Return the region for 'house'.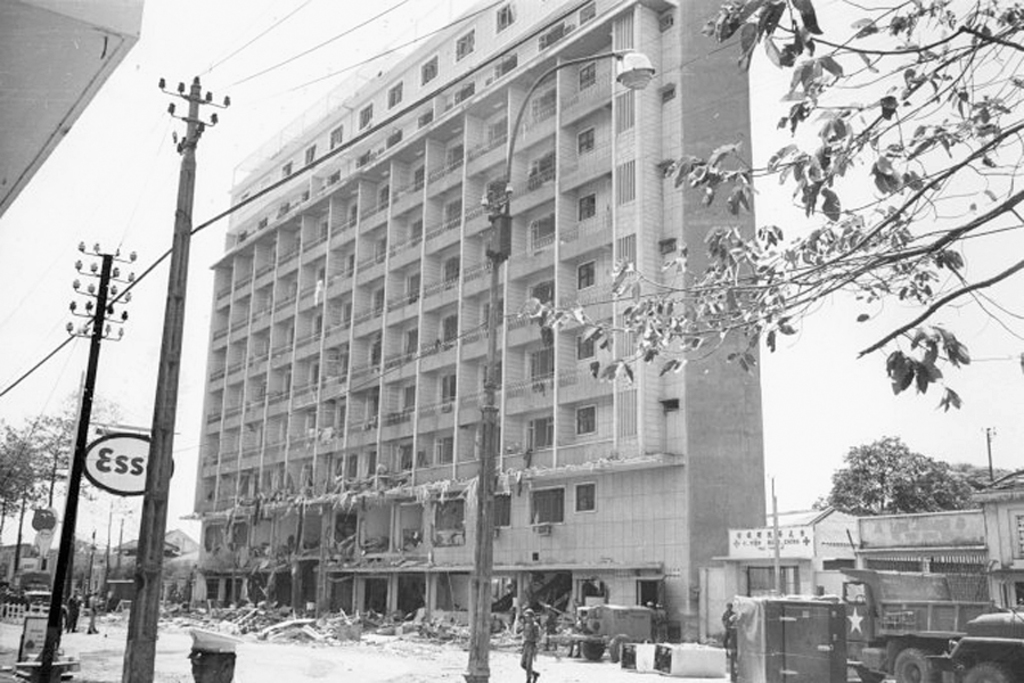
select_region(182, 0, 765, 652).
